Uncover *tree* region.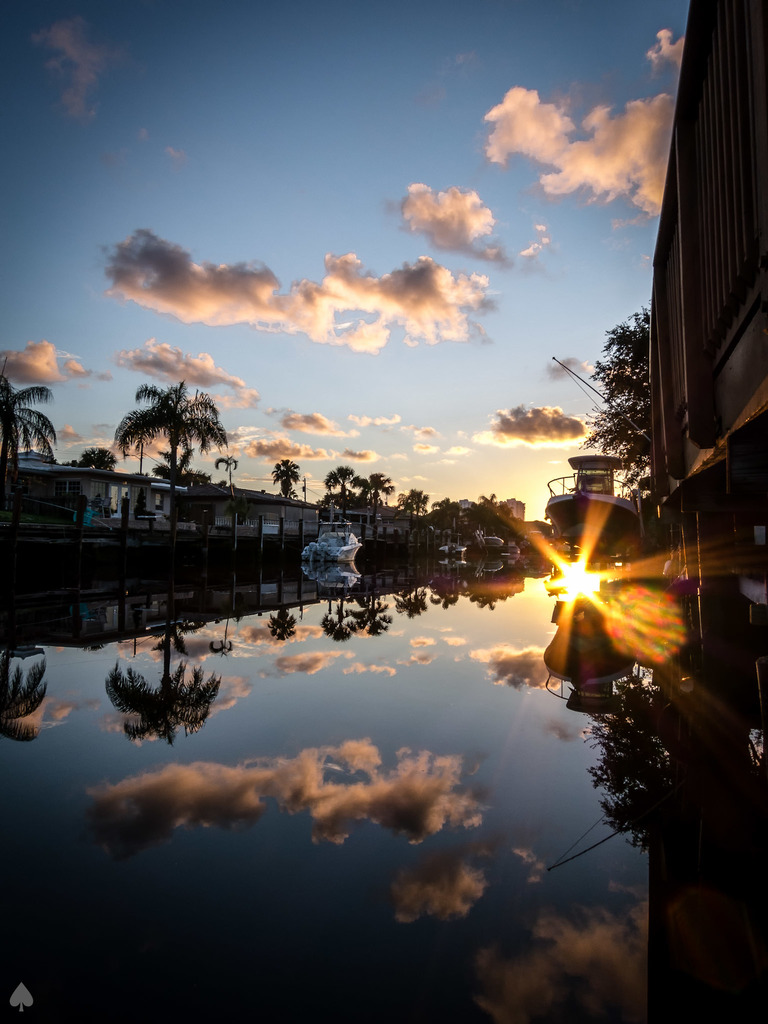
Uncovered: region(149, 448, 200, 483).
